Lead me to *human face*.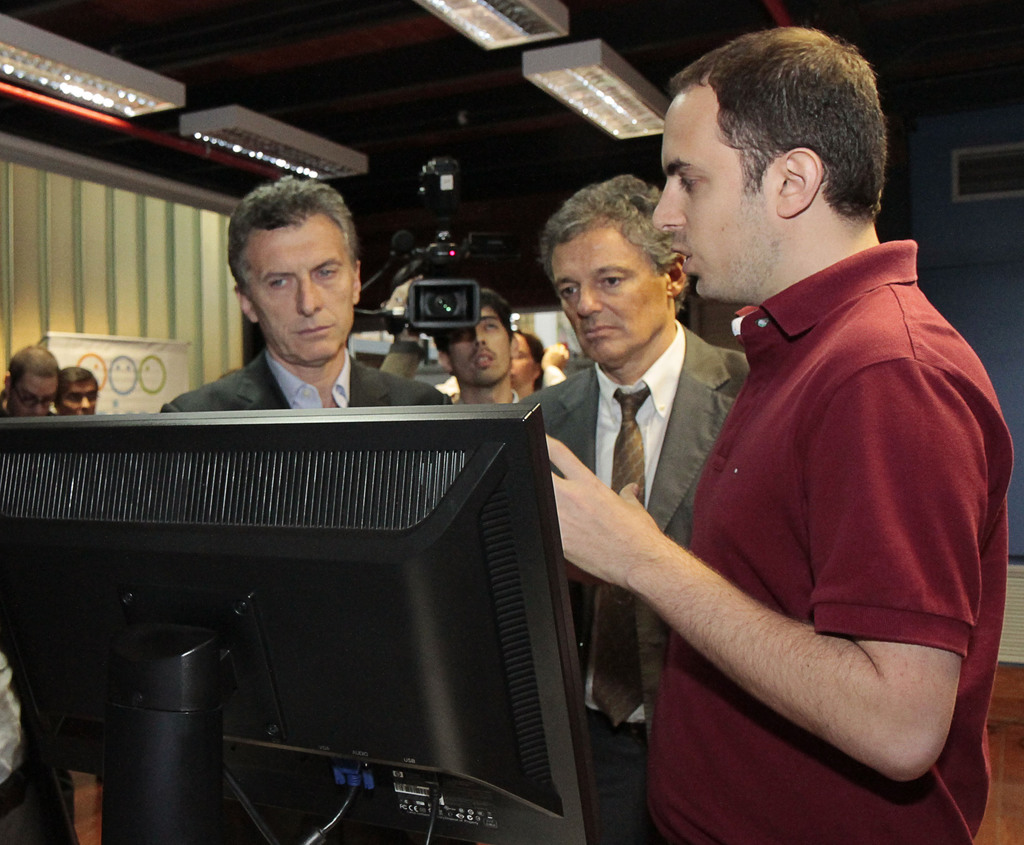
Lead to box(511, 332, 534, 383).
